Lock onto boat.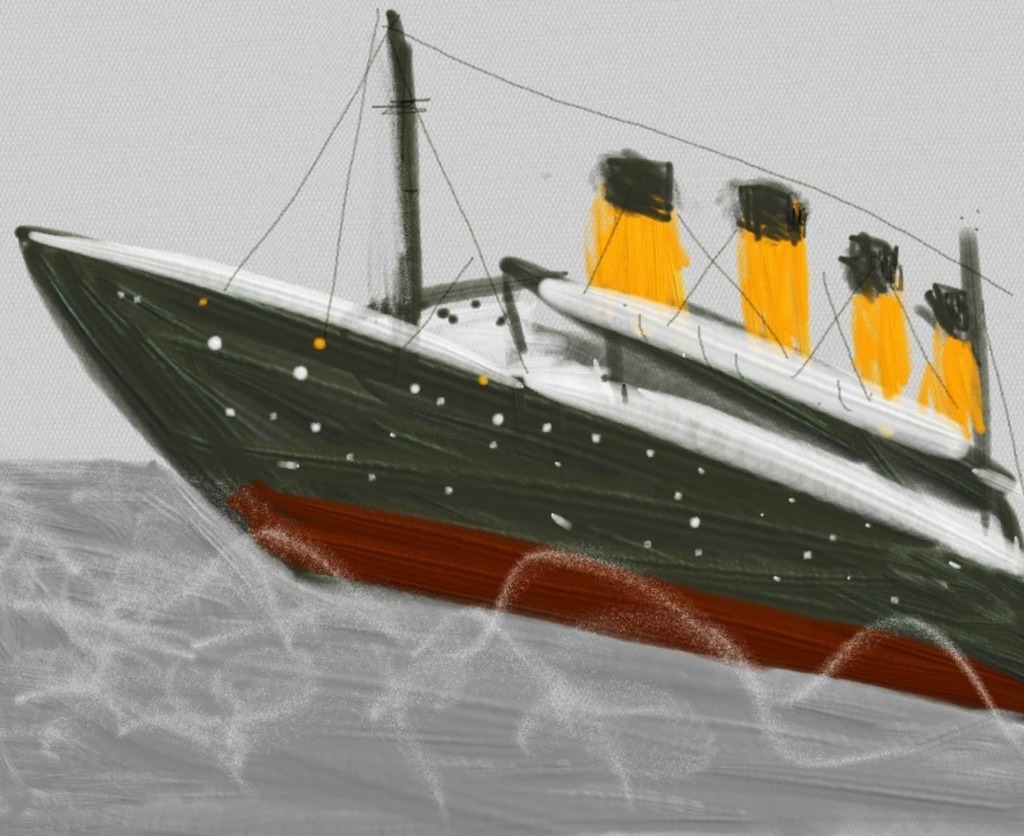
Locked: 35, 48, 930, 619.
